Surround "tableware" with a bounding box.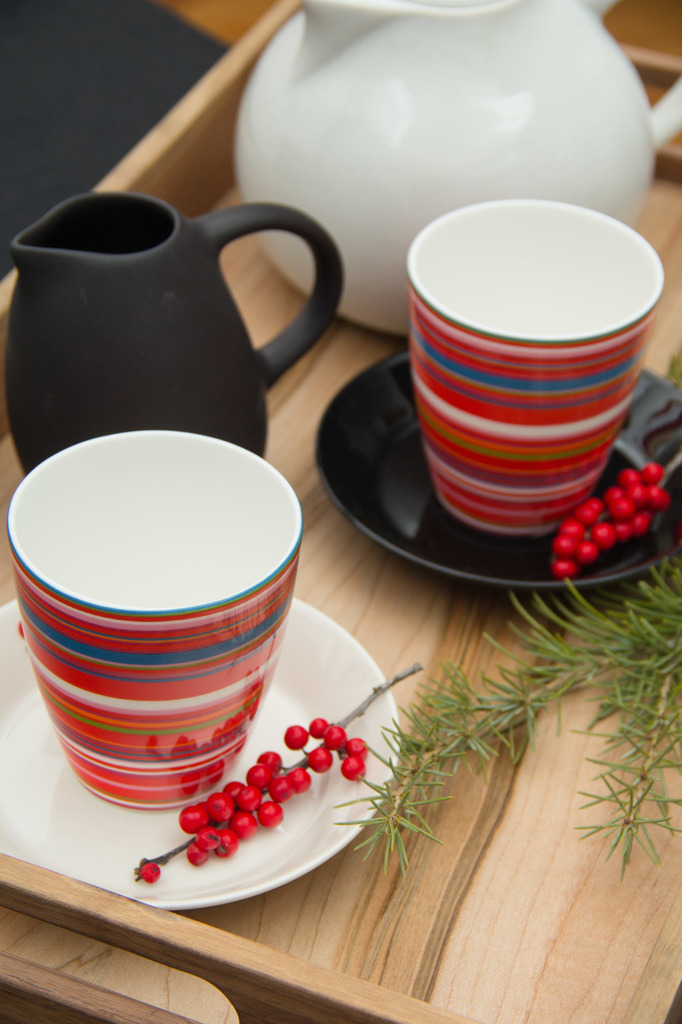
0,185,345,463.
